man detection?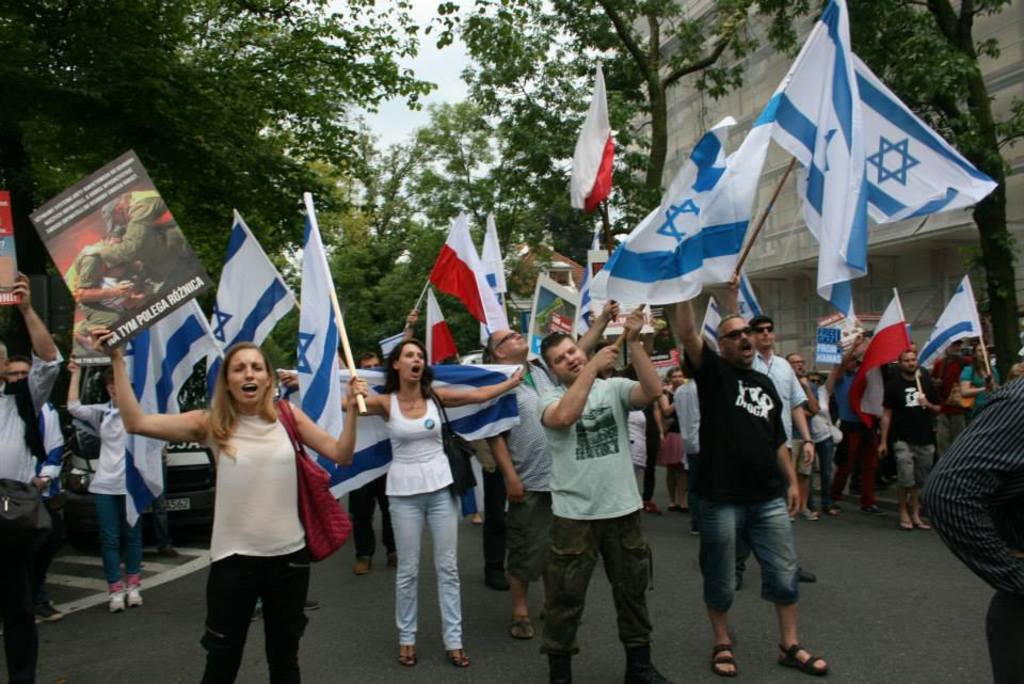
box=[1, 357, 76, 622]
